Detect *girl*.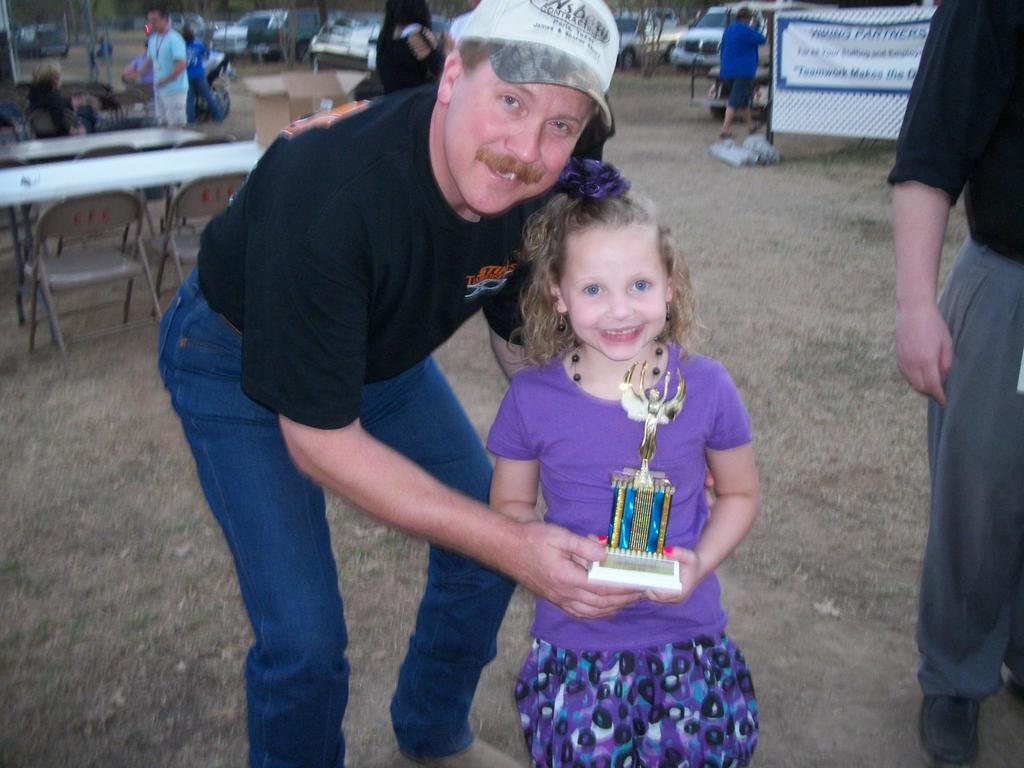
Detected at 486:157:760:767.
